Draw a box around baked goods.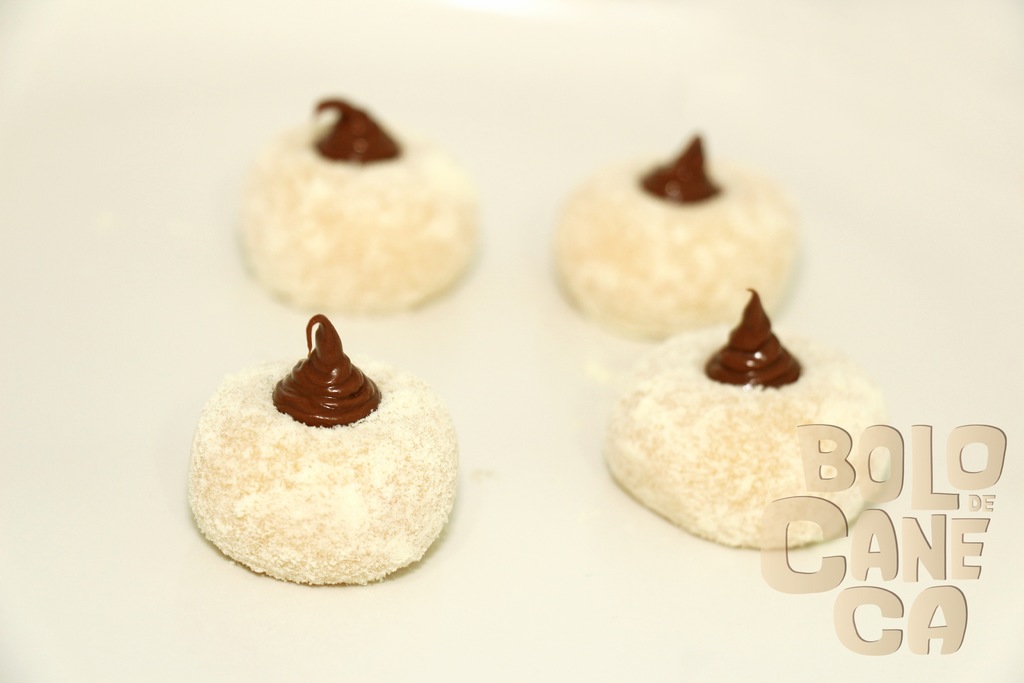
[592,278,891,552].
